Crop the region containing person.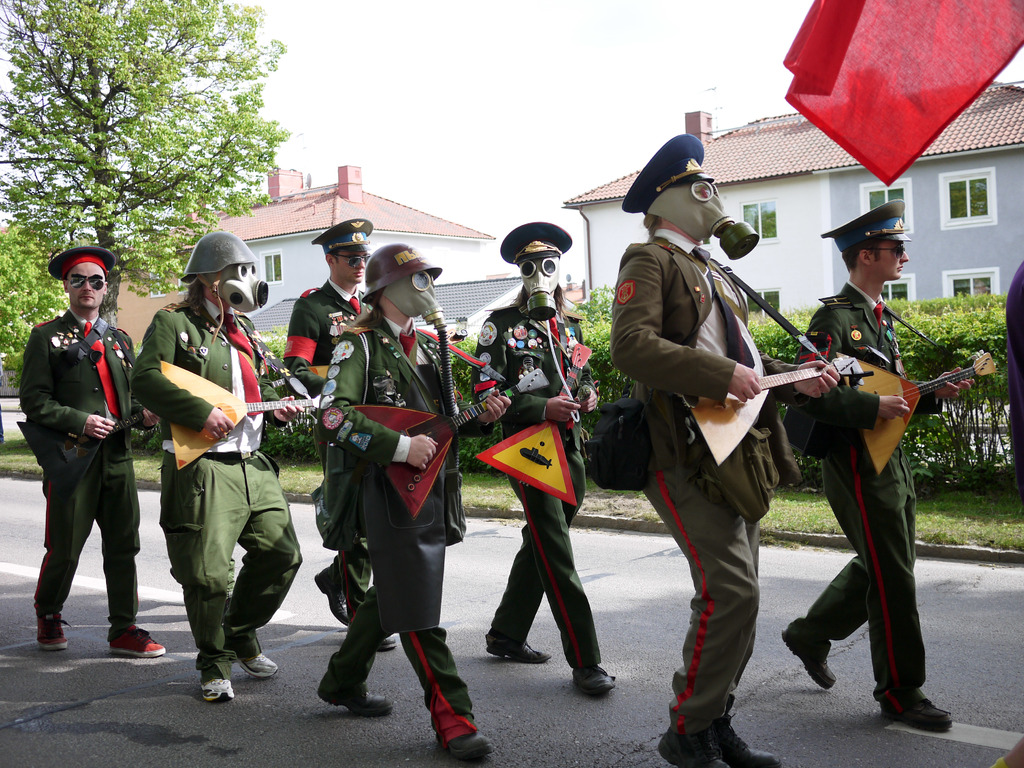
Crop region: bbox=(282, 217, 397, 650).
